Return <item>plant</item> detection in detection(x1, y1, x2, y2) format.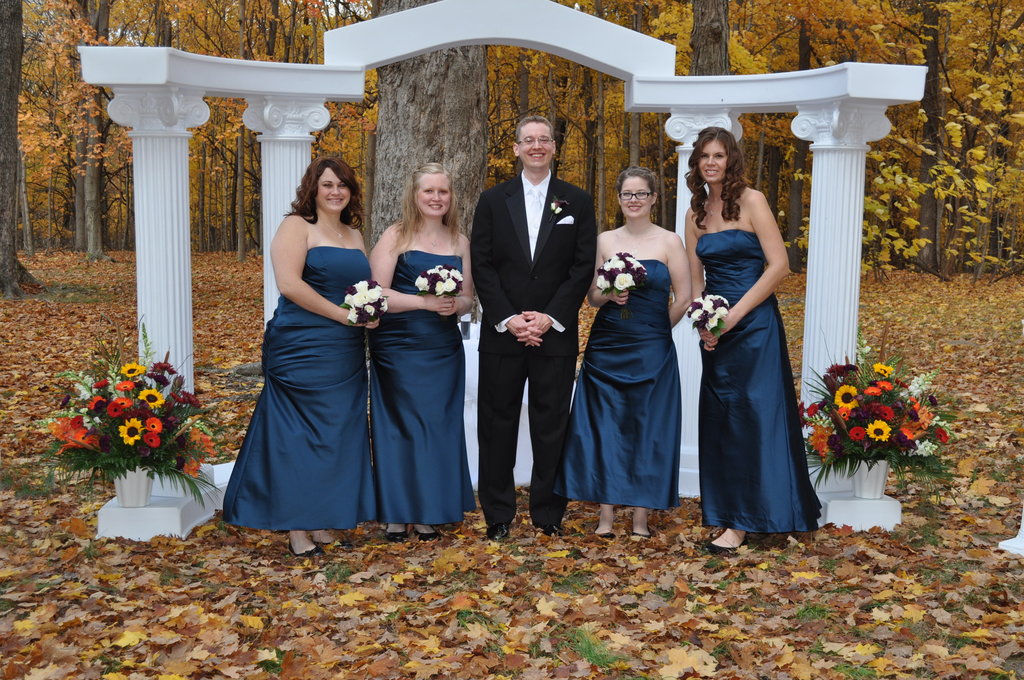
detection(558, 621, 636, 672).
